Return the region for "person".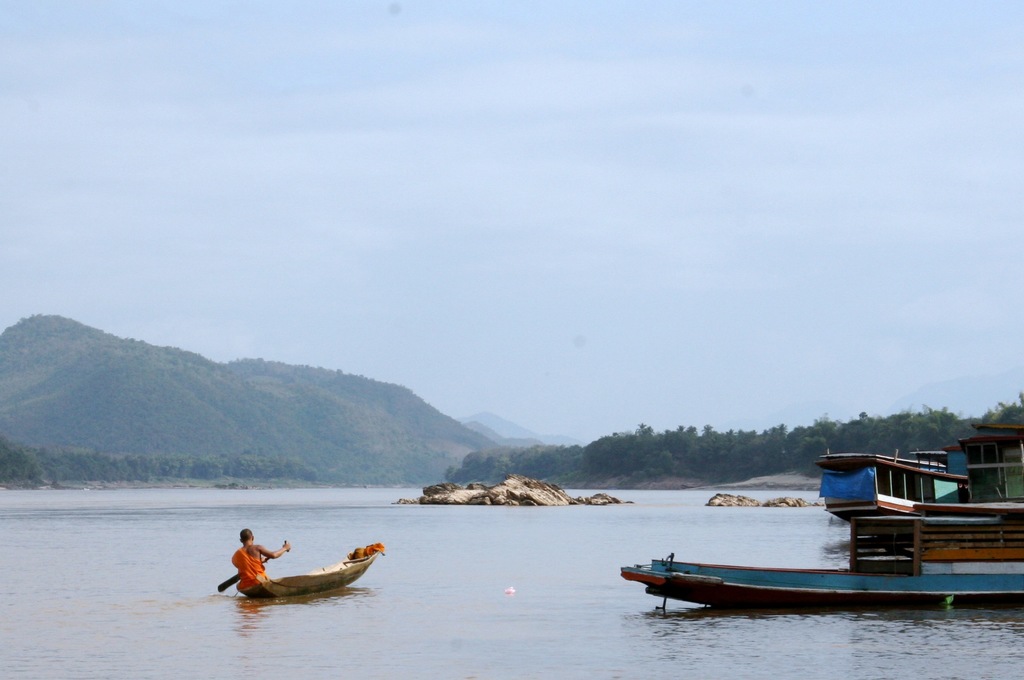
x1=224 y1=522 x2=291 y2=585.
